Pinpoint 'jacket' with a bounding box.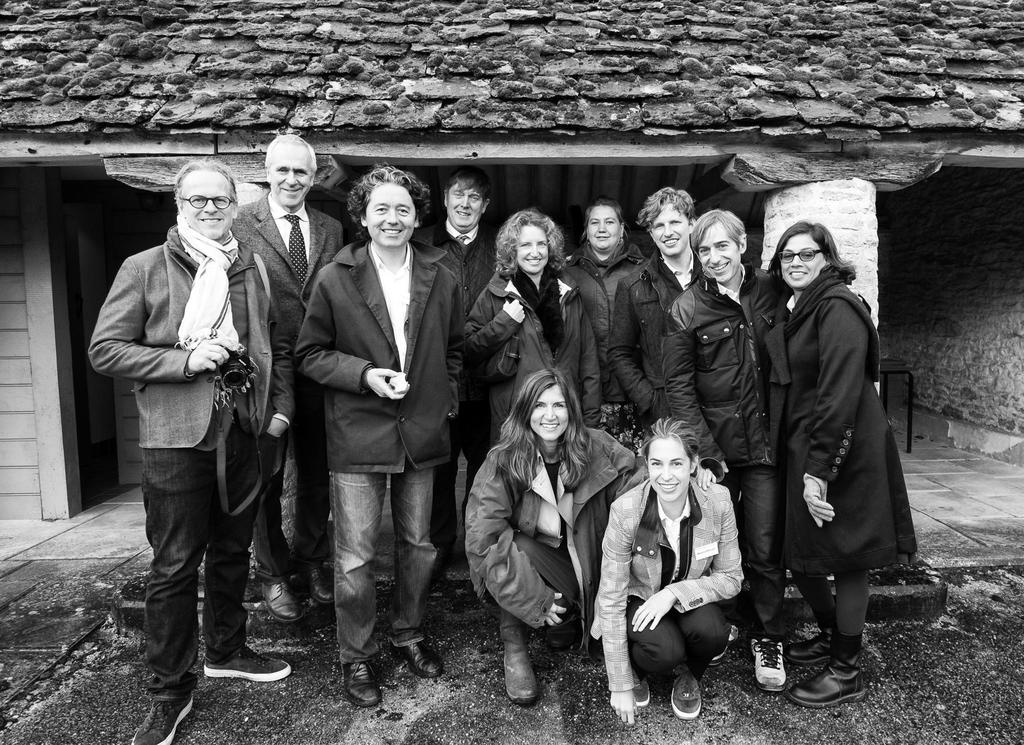
614/252/692/430.
